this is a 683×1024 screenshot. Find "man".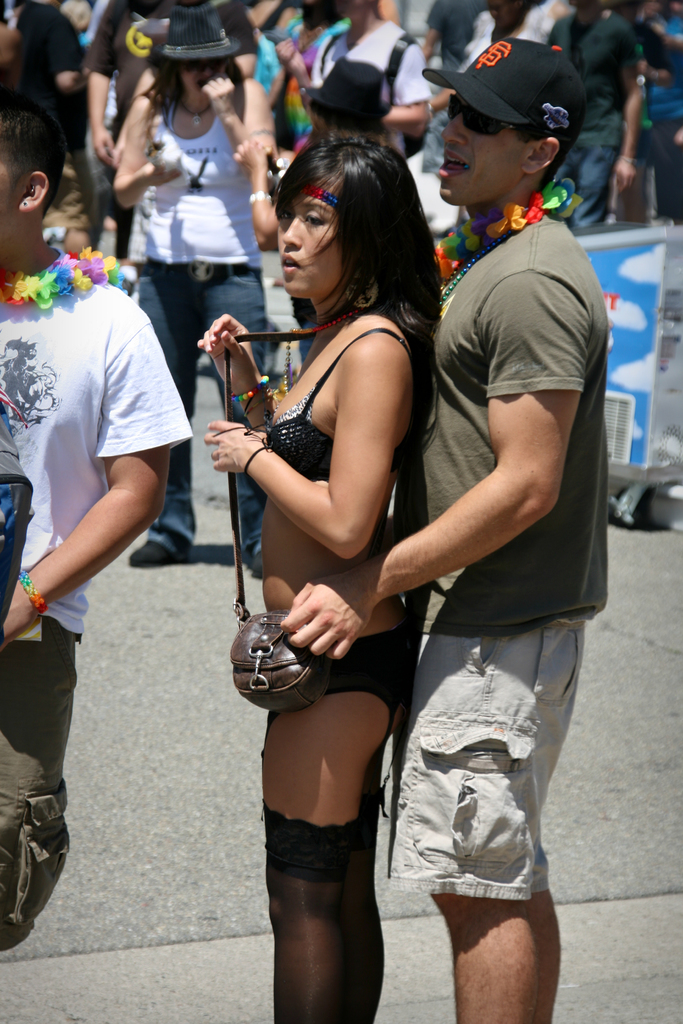
Bounding box: bbox=[267, 27, 623, 1023].
